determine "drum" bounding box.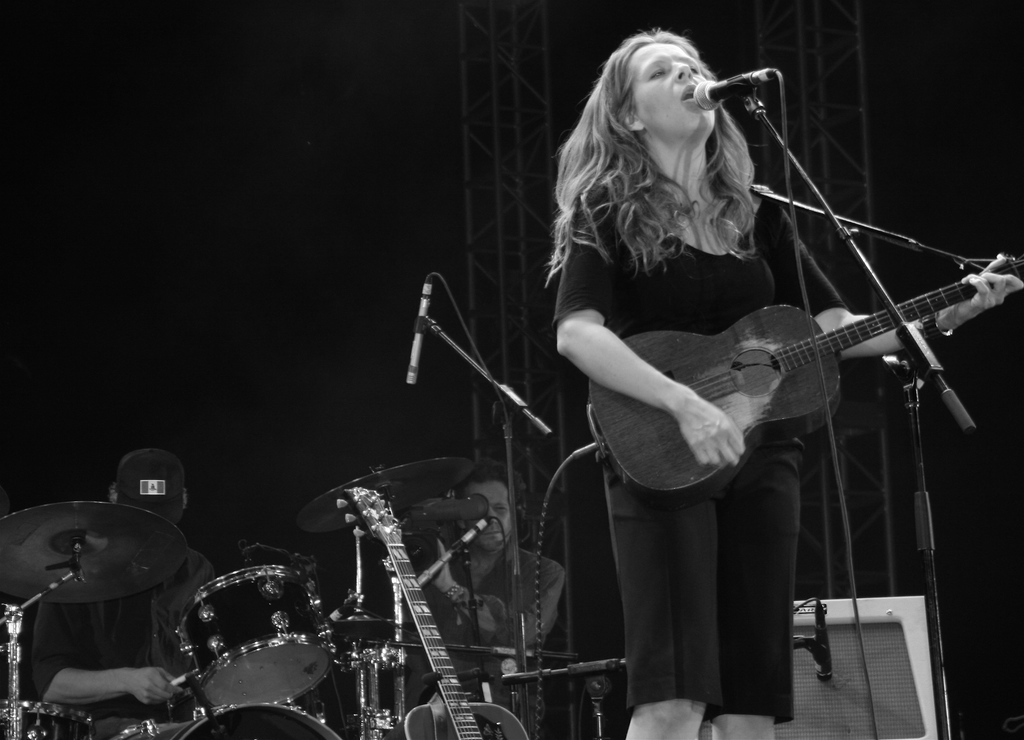
Determined: box=[179, 566, 333, 710].
